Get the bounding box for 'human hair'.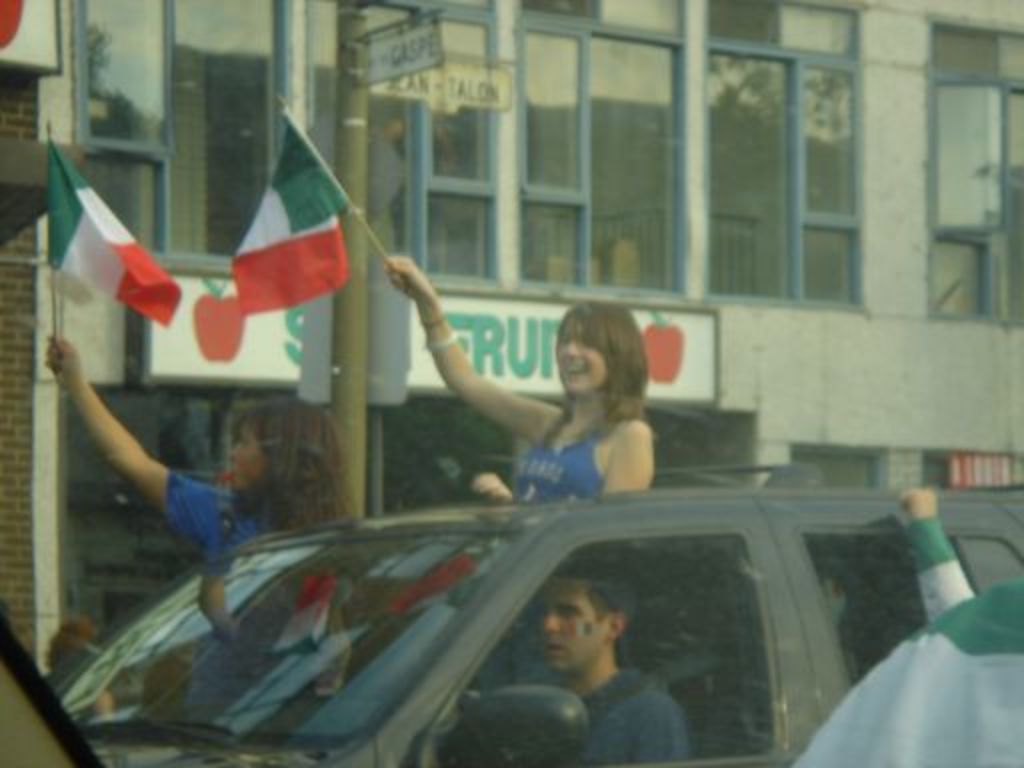
[x1=252, y1=392, x2=350, y2=522].
